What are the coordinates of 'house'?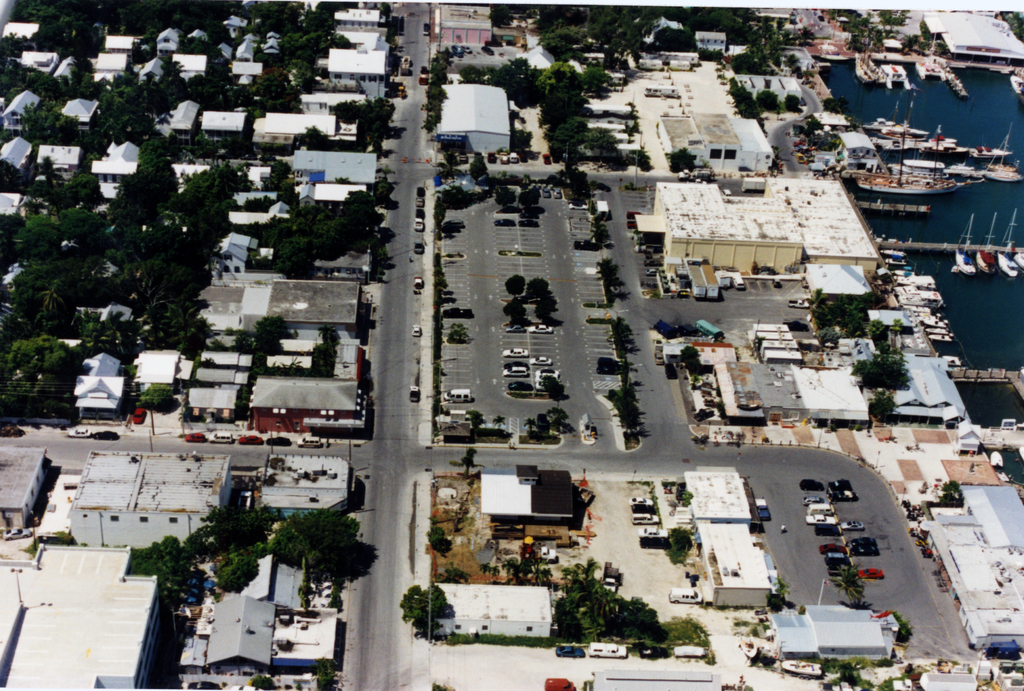
Rect(249, 376, 363, 432).
